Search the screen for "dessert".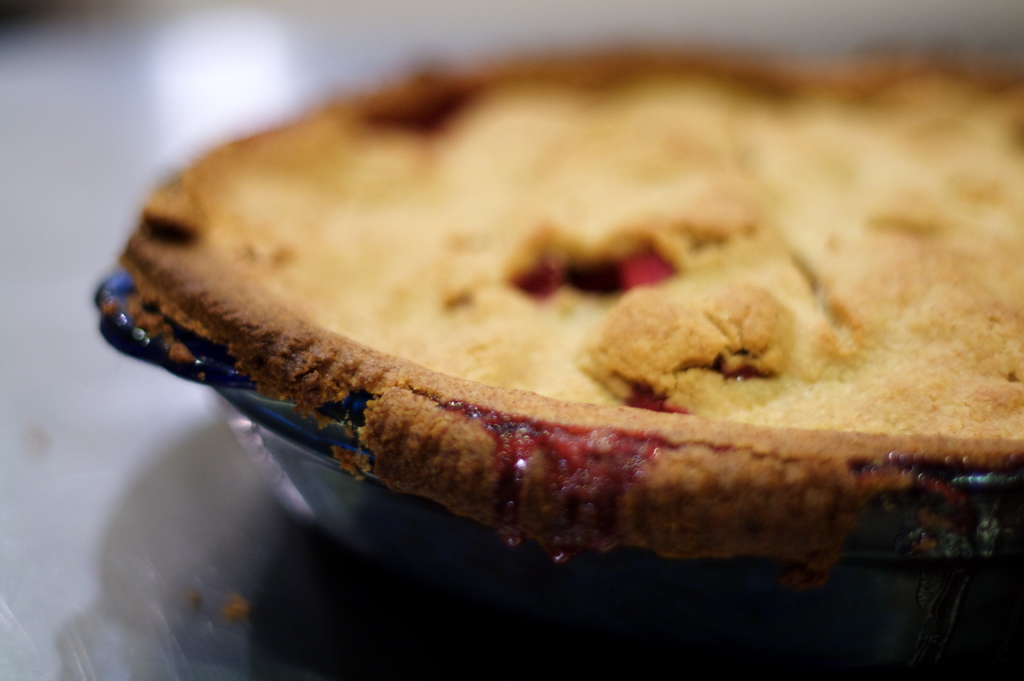
Found at 111/53/956/636.
